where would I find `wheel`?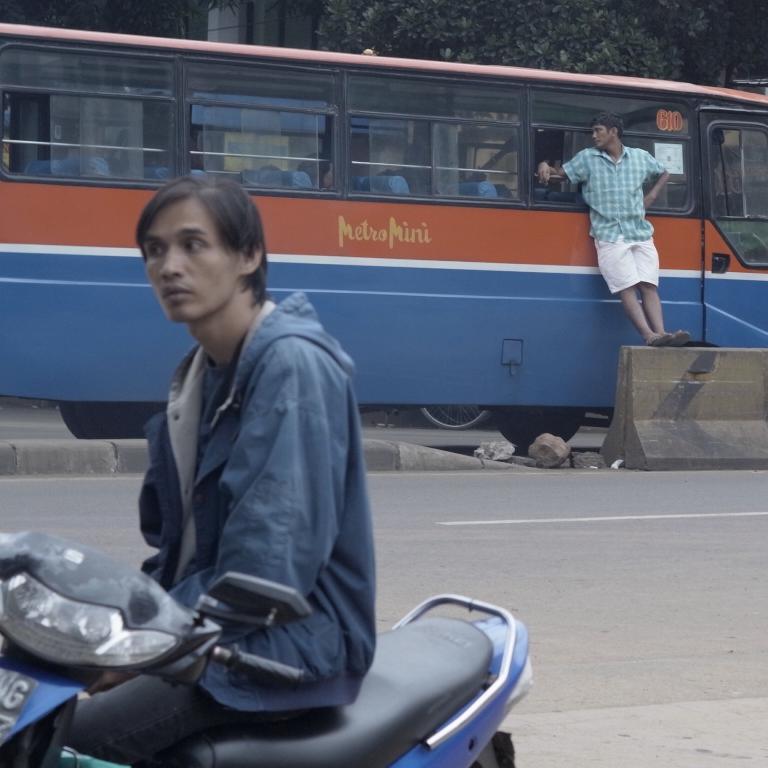
At bbox(492, 408, 588, 452).
